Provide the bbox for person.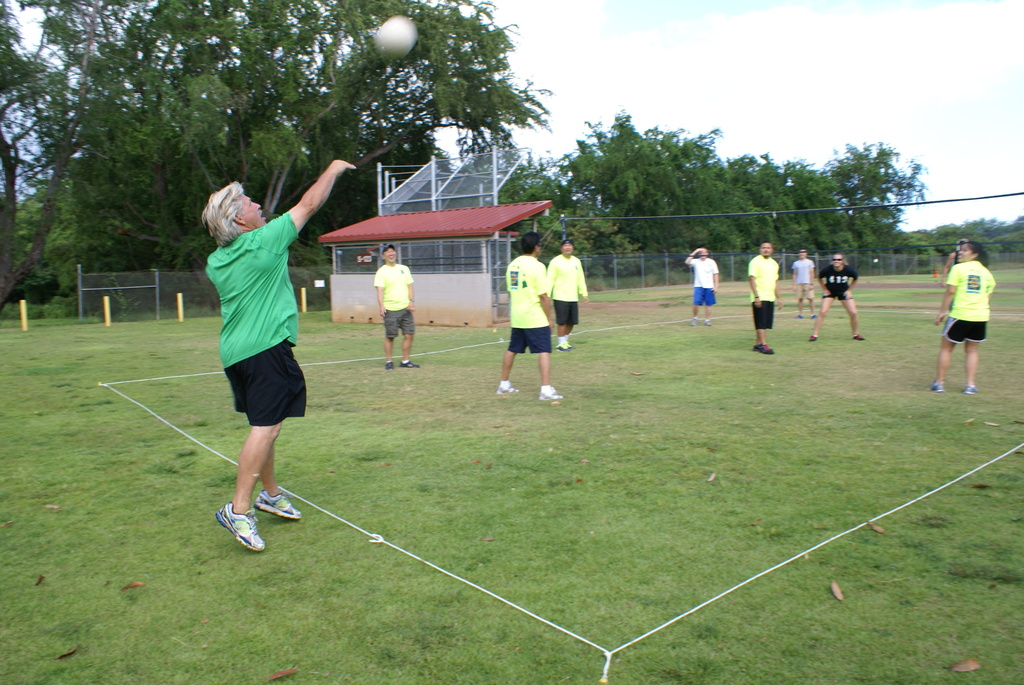
Rect(544, 242, 588, 350).
